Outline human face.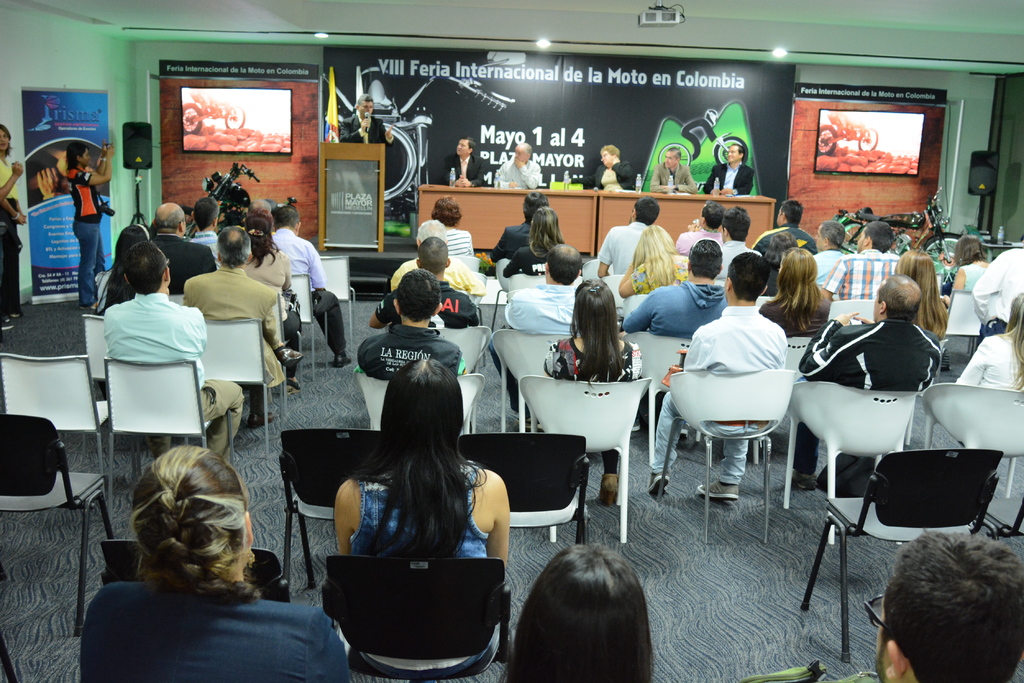
Outline: bbox=[516, 149, 527, 161].
